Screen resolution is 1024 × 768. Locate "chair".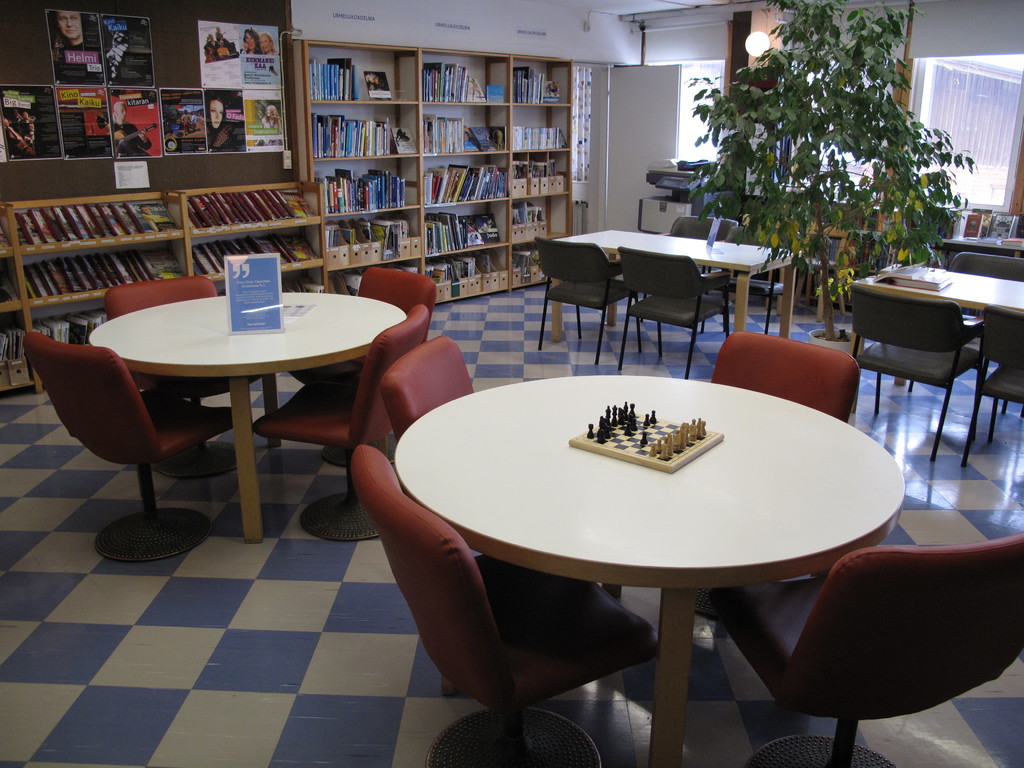
[713,525,1023,767].
